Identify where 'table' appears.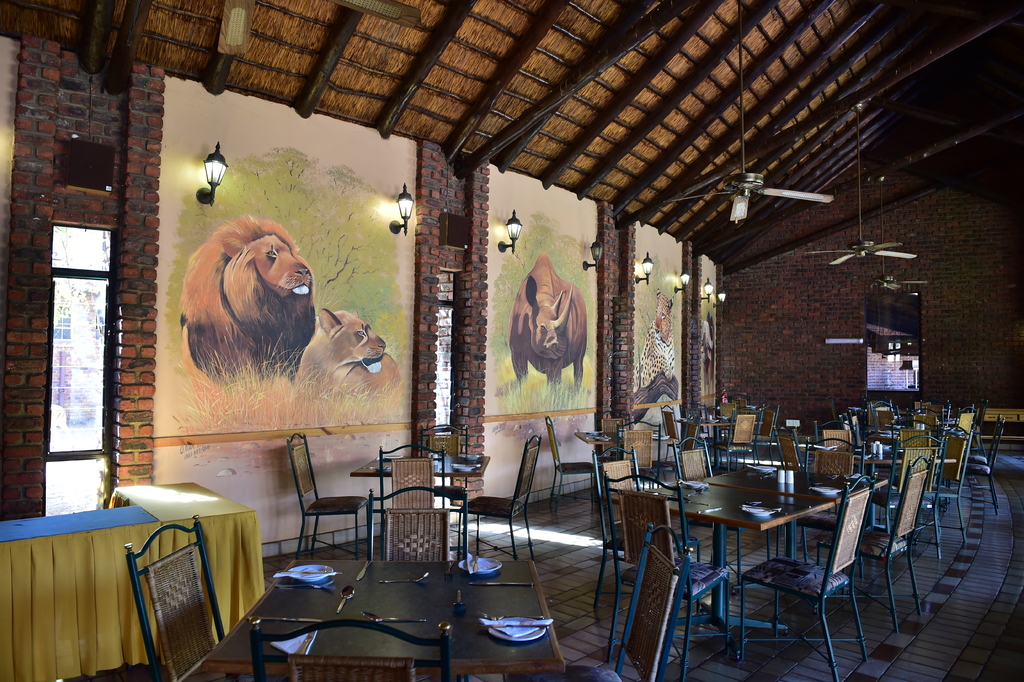
Appears at (676, 416, 730, 449).
